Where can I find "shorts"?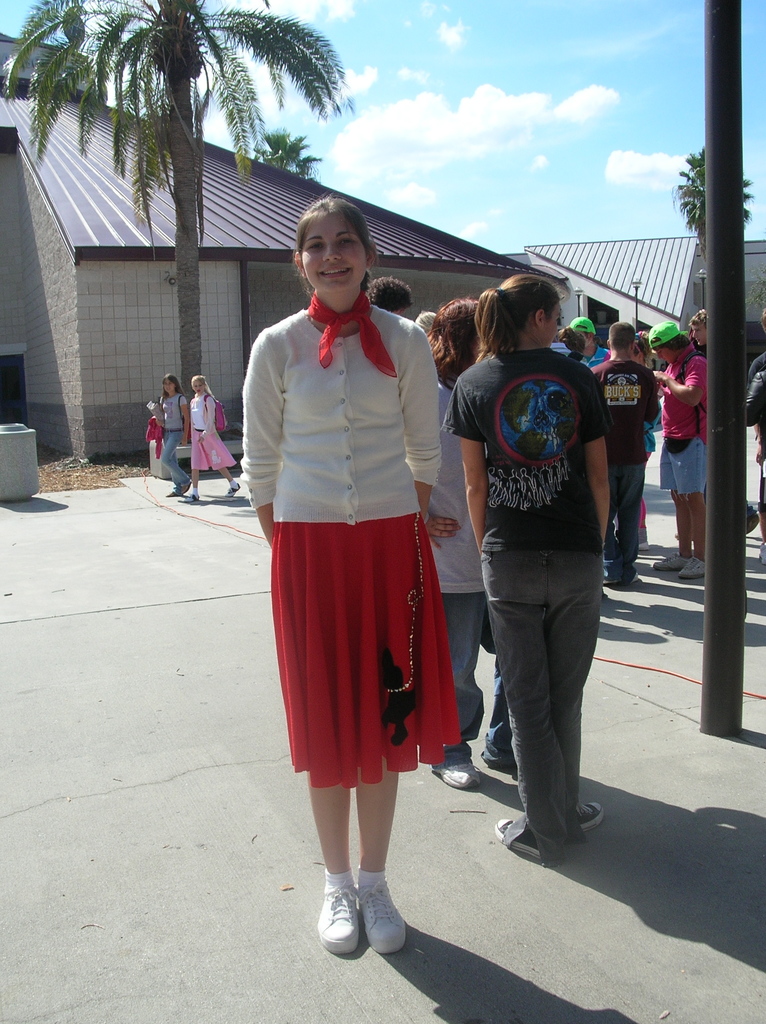
You can find it at locate(657, 436, 709, 497).
